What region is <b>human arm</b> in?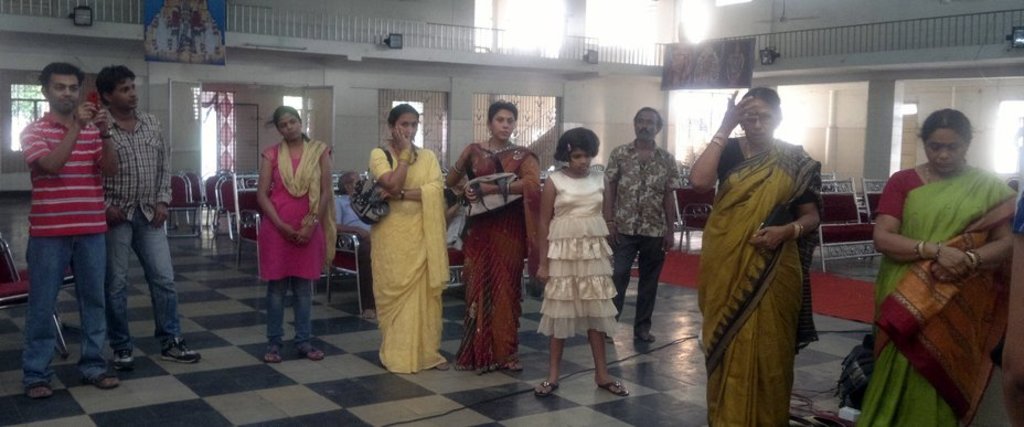
<box>18,106,82,186</box>.
